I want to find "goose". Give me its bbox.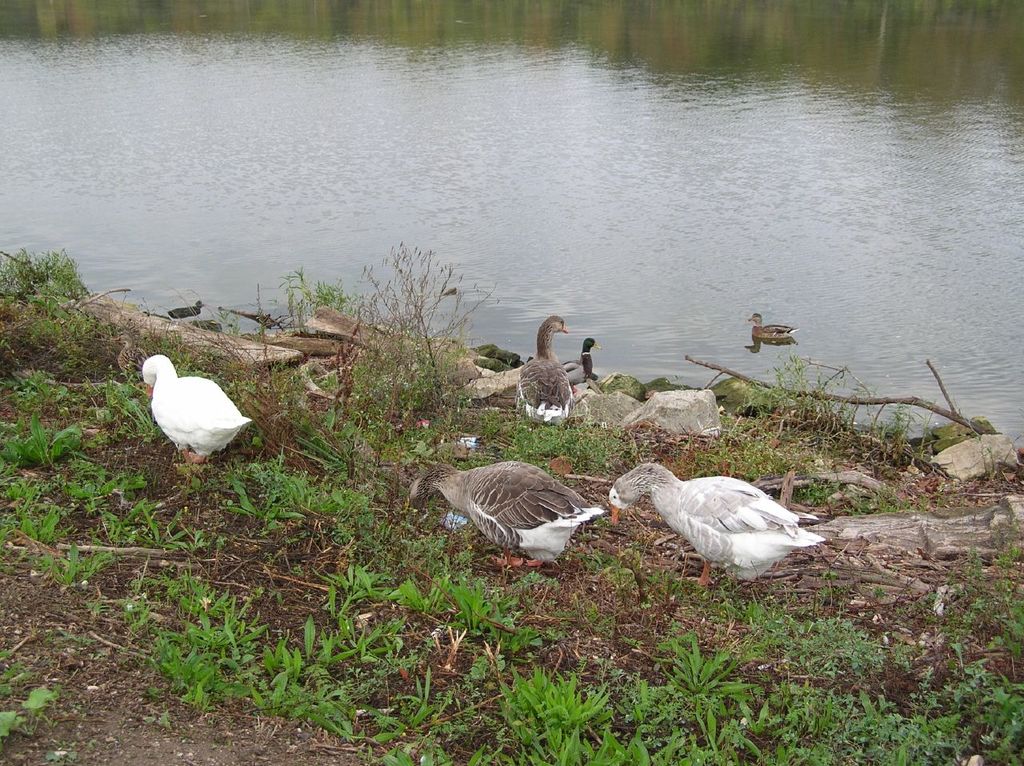
<region>744, 311, 794, 338</region>.
